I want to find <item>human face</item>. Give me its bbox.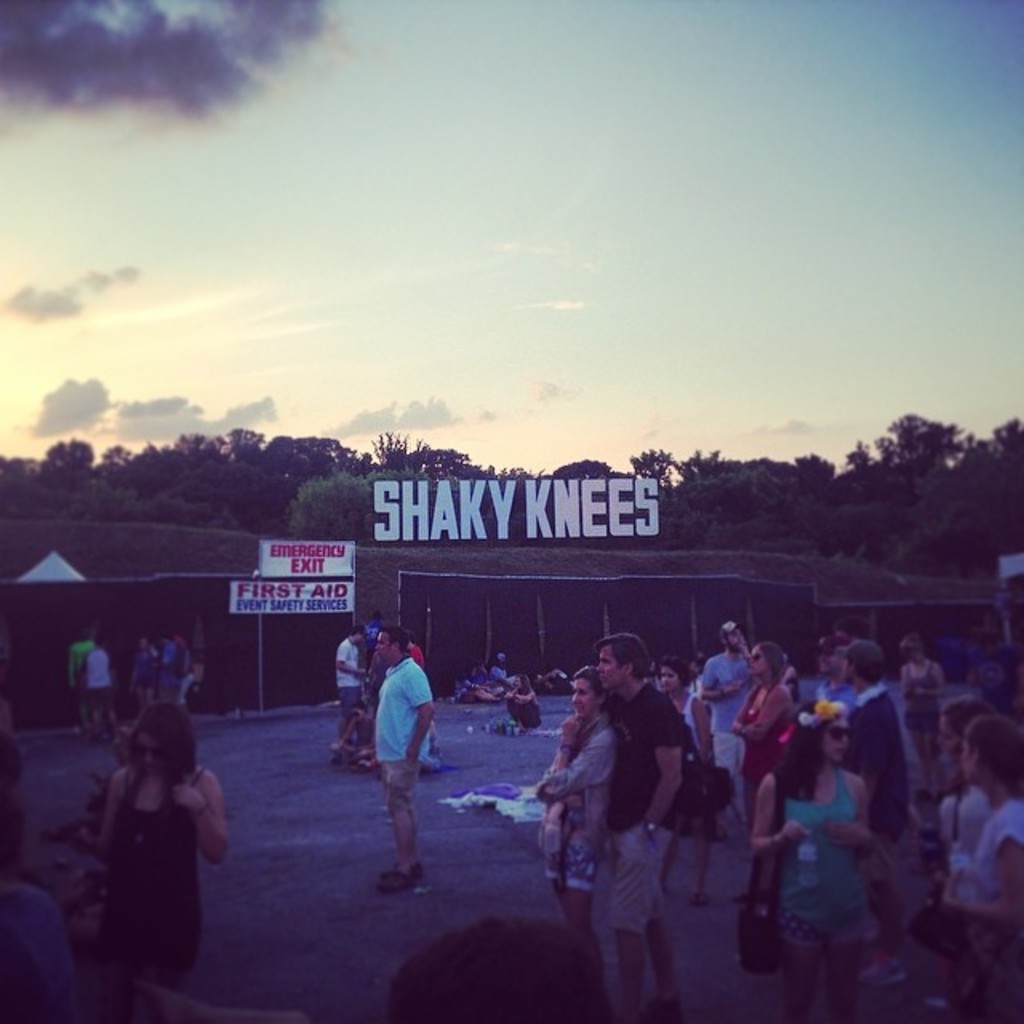
bbox(725, 626, 747, 653).
